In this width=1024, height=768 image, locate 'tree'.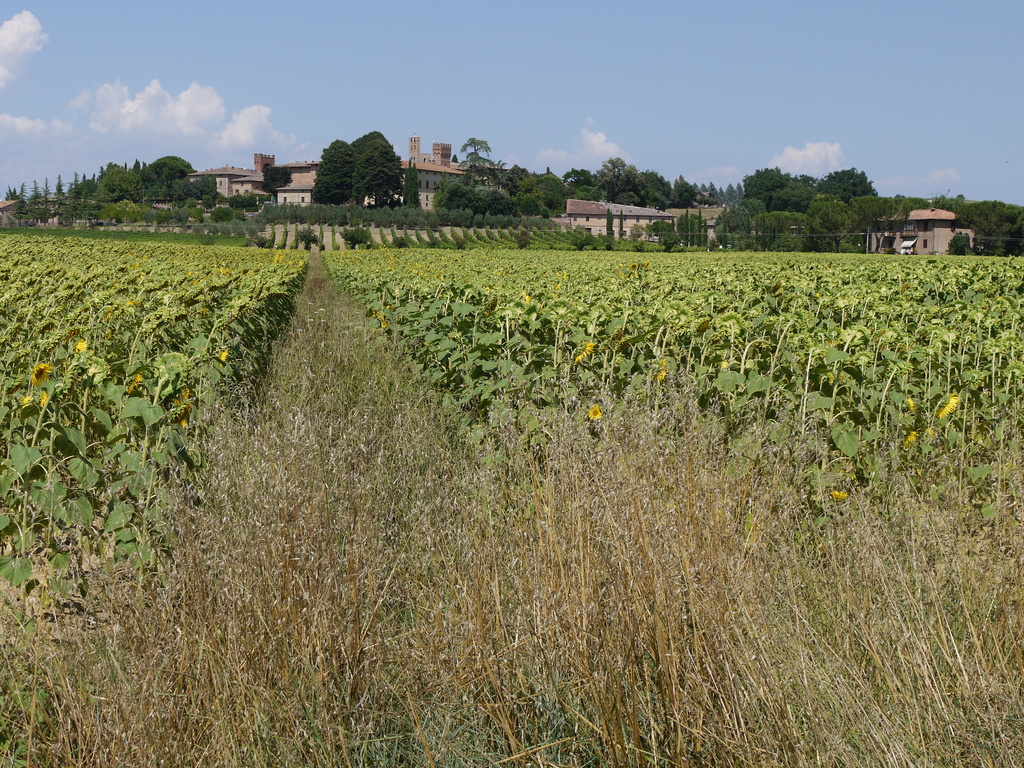
Bounding box: {"x1": 559, "y1": 165, "x2": 593, "y2": 200}.
